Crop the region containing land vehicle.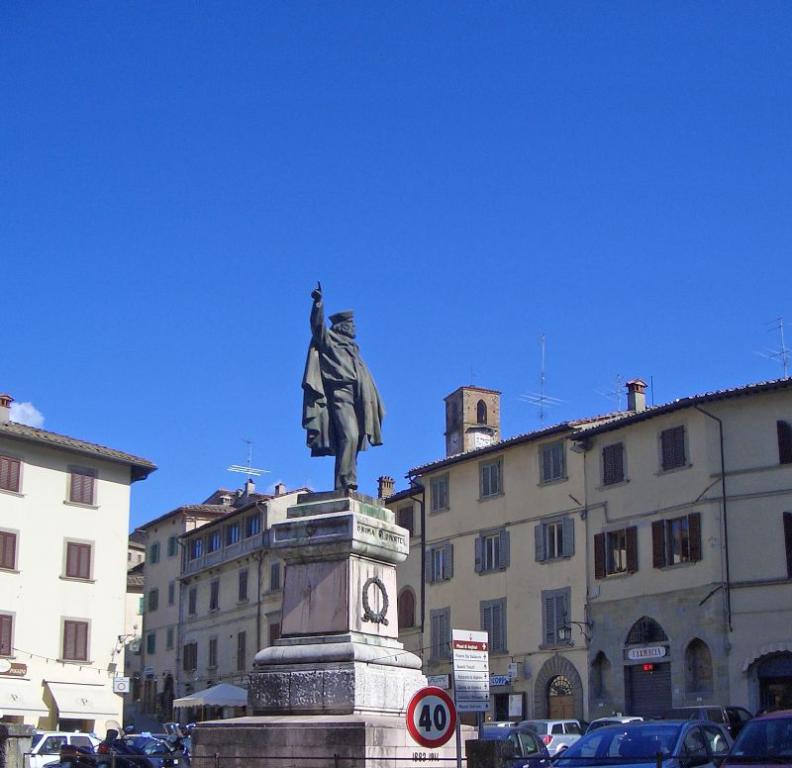
Crop region: detection(548, 720, 733, 767).
